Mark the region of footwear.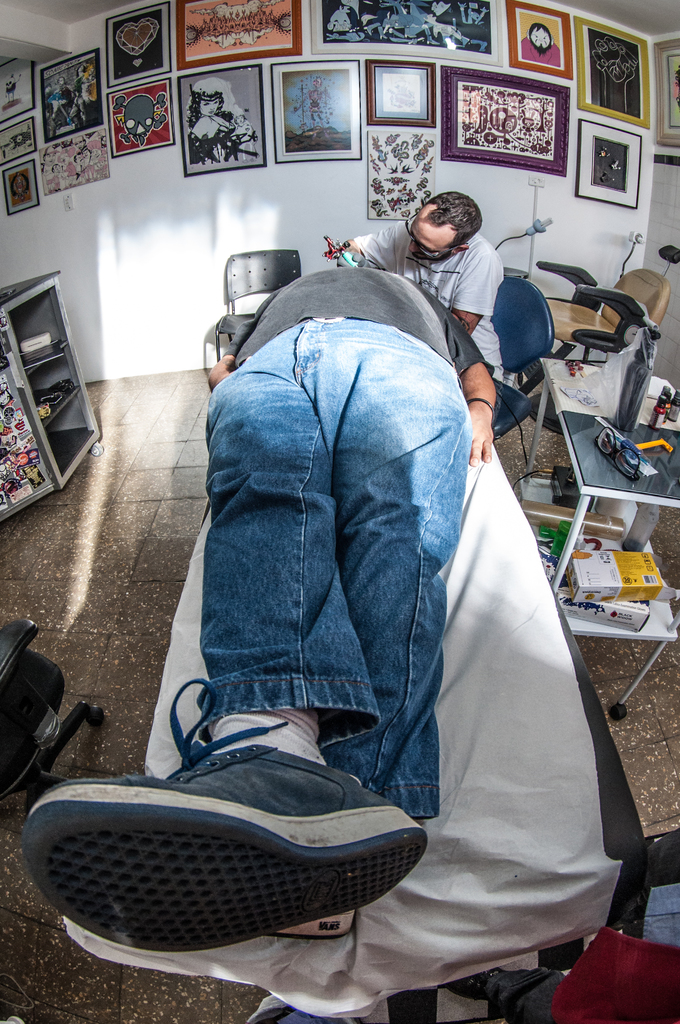
Region: (248, 906, 362, 946).
